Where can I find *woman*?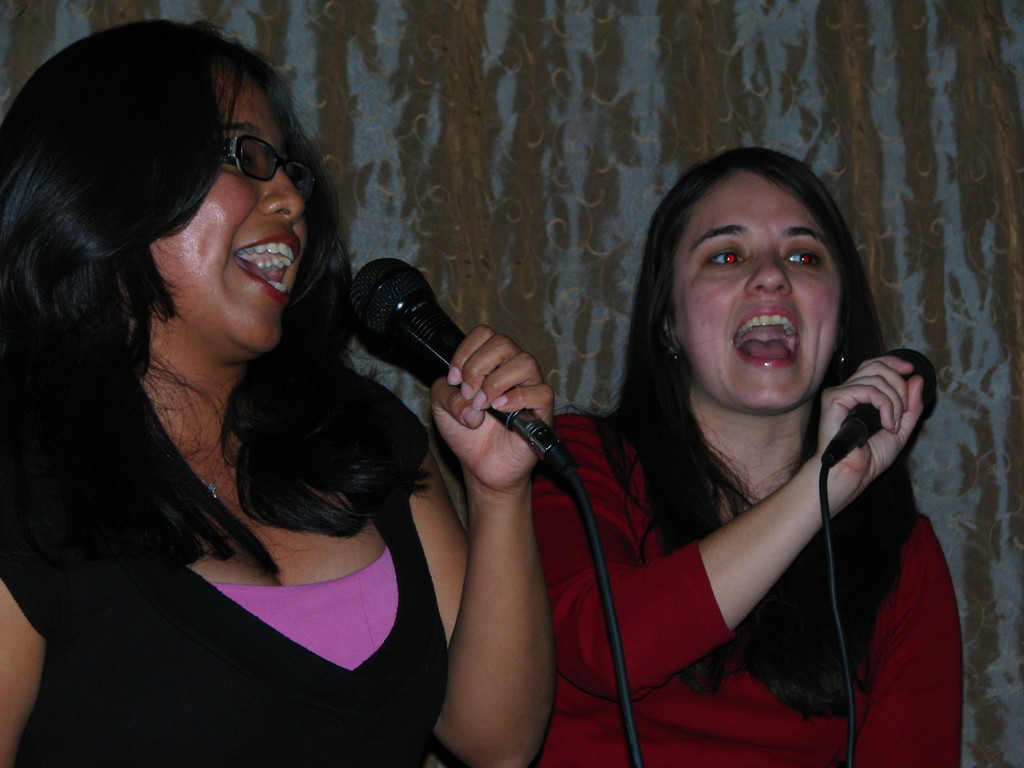
You can find it at 524,140,963,767.
